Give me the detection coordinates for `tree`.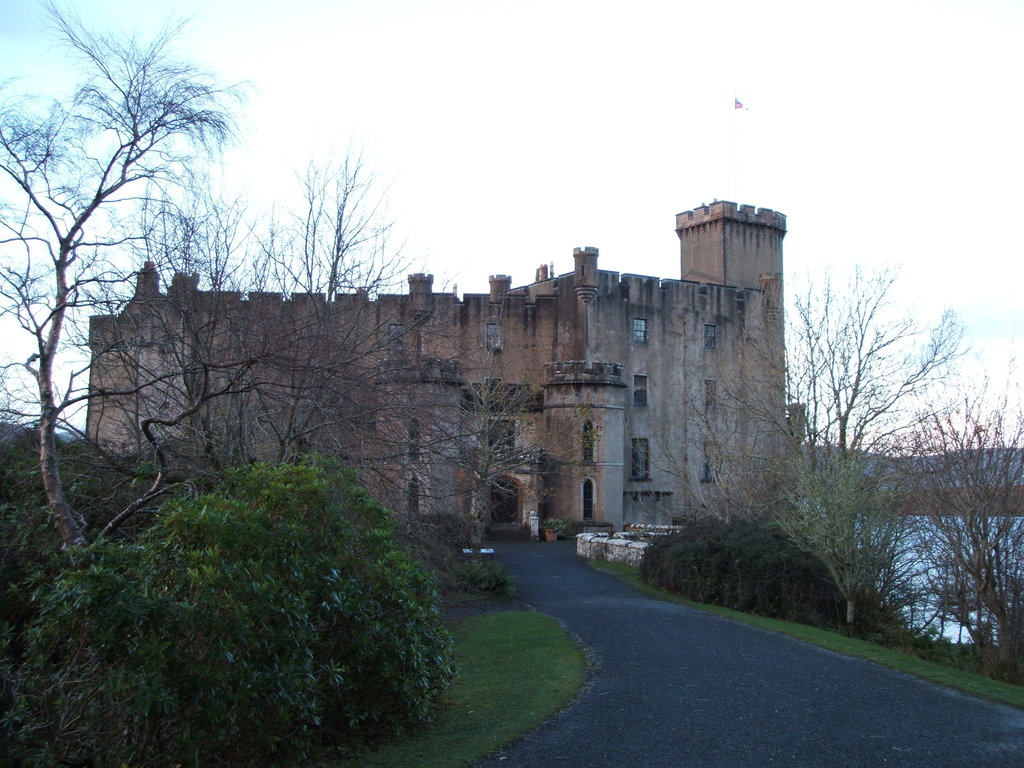
locate(694, 257, 975, 627).
